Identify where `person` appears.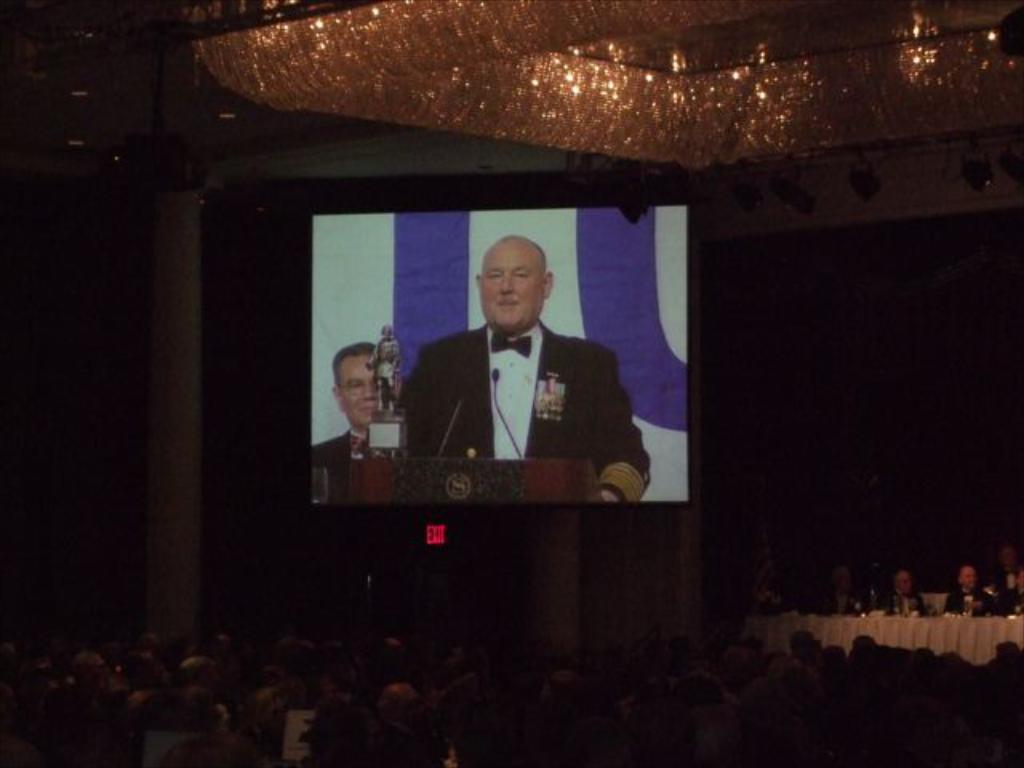
Appears at 989 638 1022 752.
